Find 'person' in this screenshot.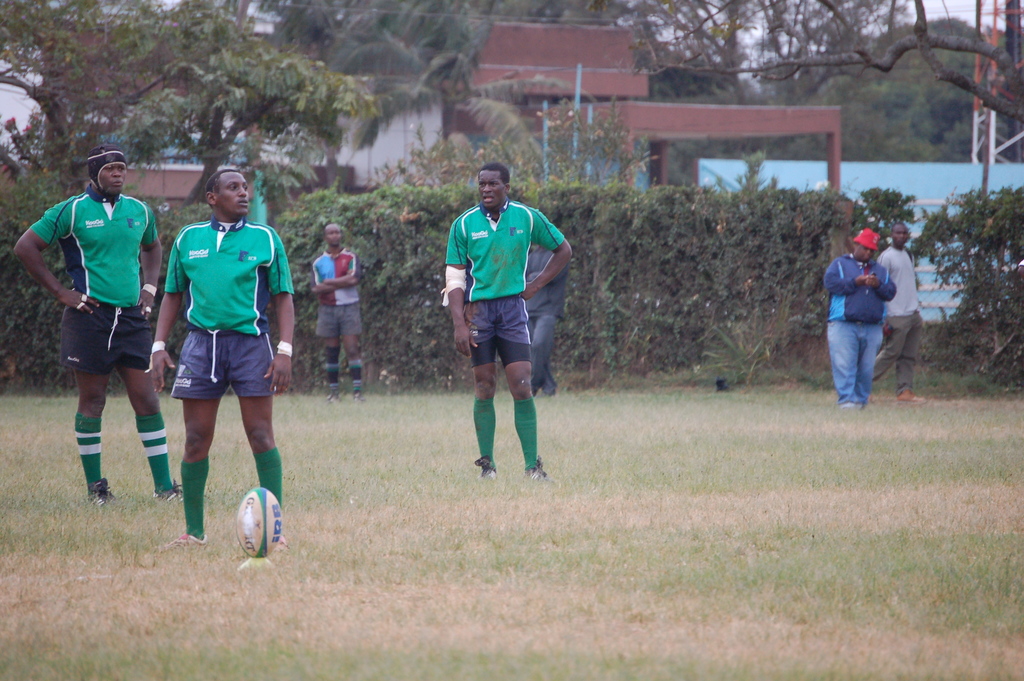
The bounding box for 'person' is detection(307, 220, 358, 393).
